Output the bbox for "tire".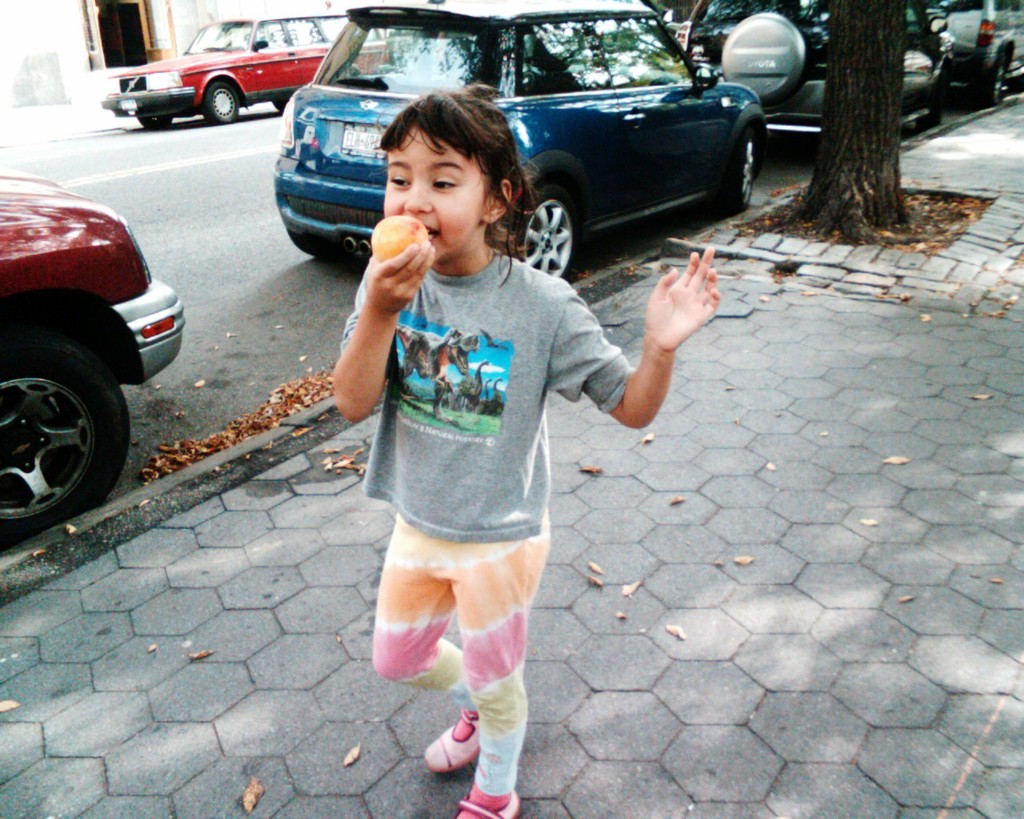
[left=702, top=131, right=763, bottom=217].
